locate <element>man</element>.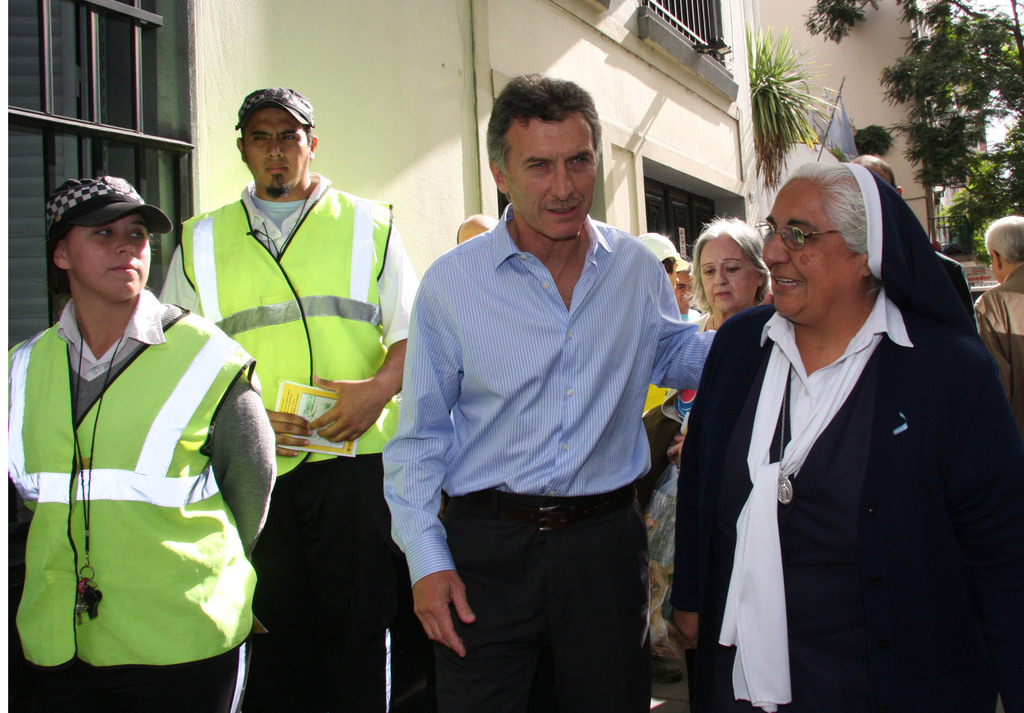
Bounding box: x1=149 y1=86 x2=413 y2=712.
